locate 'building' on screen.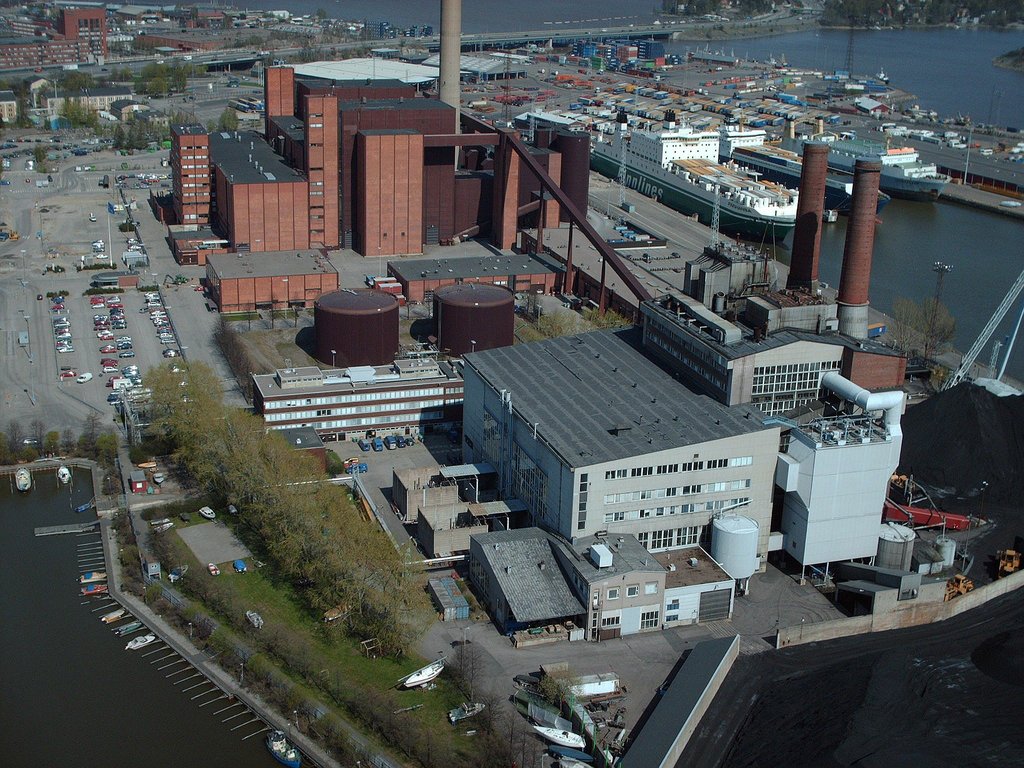
On screen at <region>1, 0, 104, 69</region>.
